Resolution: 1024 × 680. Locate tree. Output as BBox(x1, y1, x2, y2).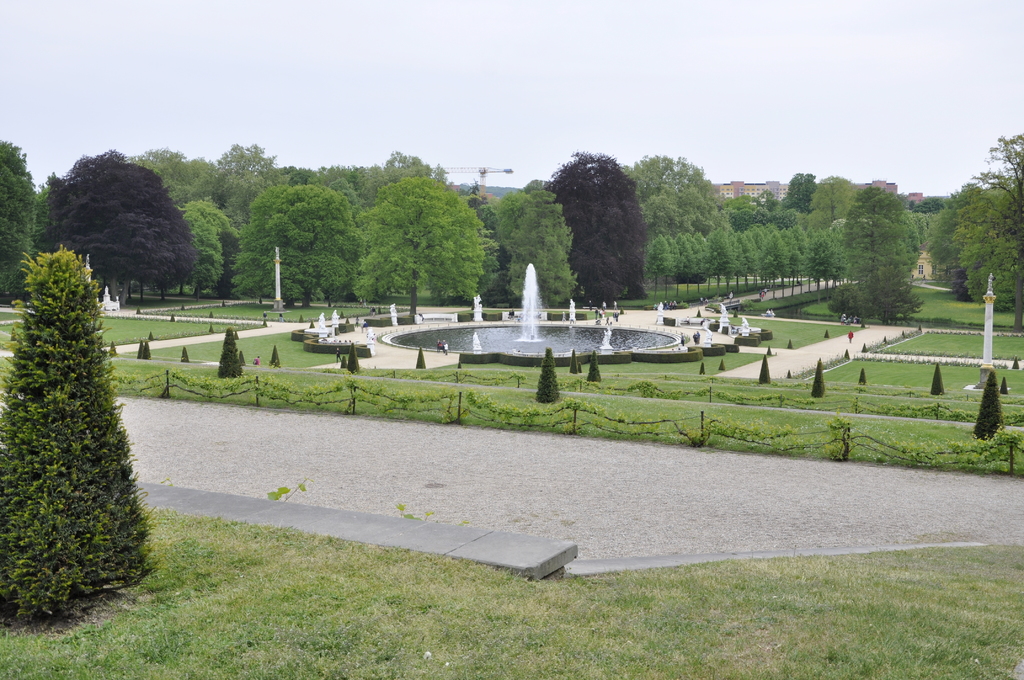
BBox(941, 173, 980, 286).
